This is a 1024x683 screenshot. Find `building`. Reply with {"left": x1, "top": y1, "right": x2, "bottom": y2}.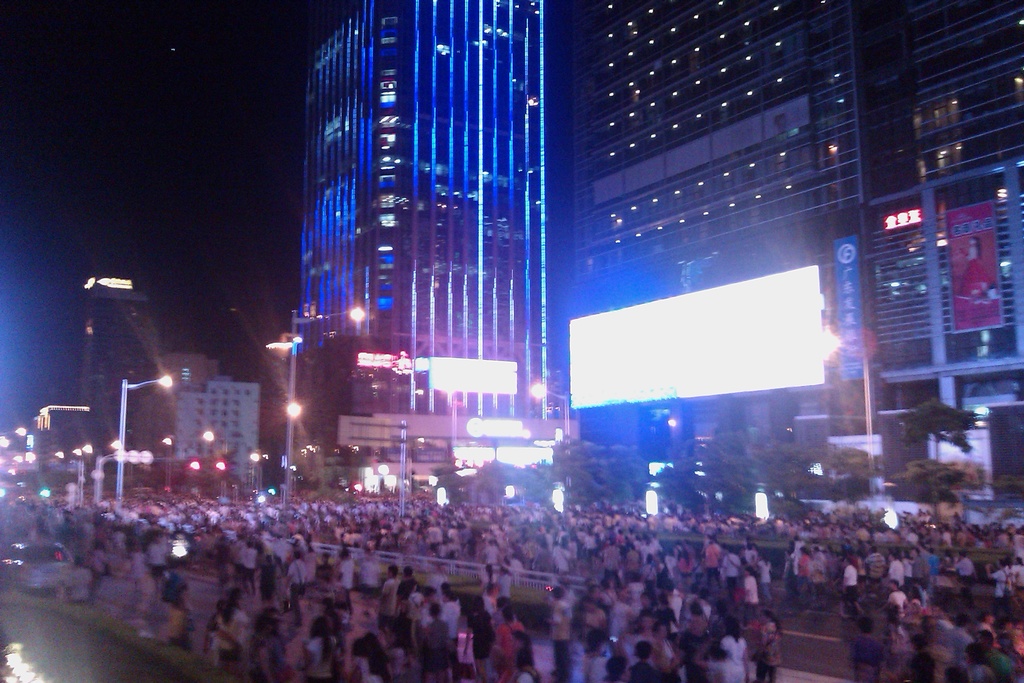
{"left": 70, "top": 273, "right": 156, "bottom": 450}.
